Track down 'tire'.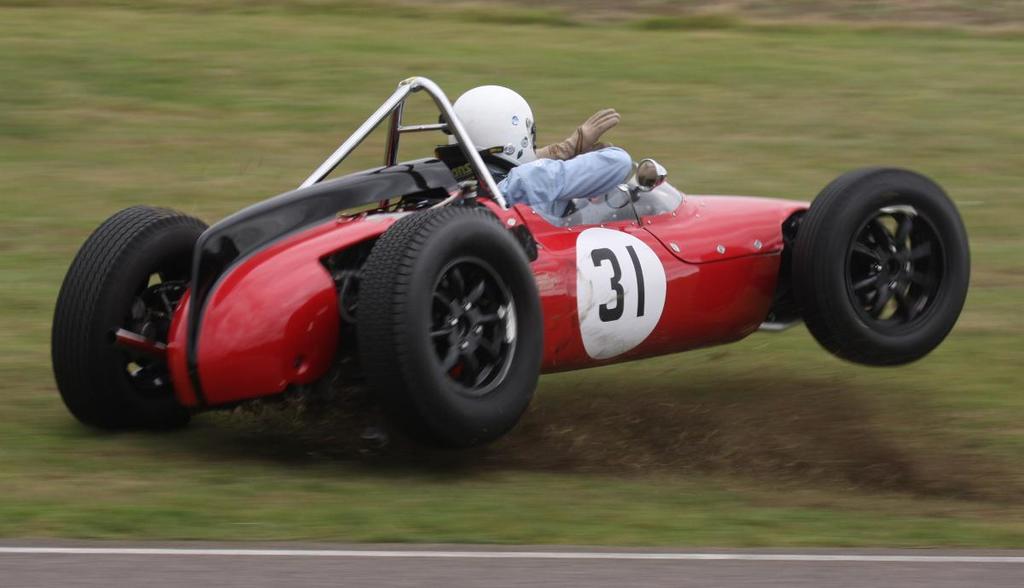
Tracked to region(49, 203, 234, 435).
